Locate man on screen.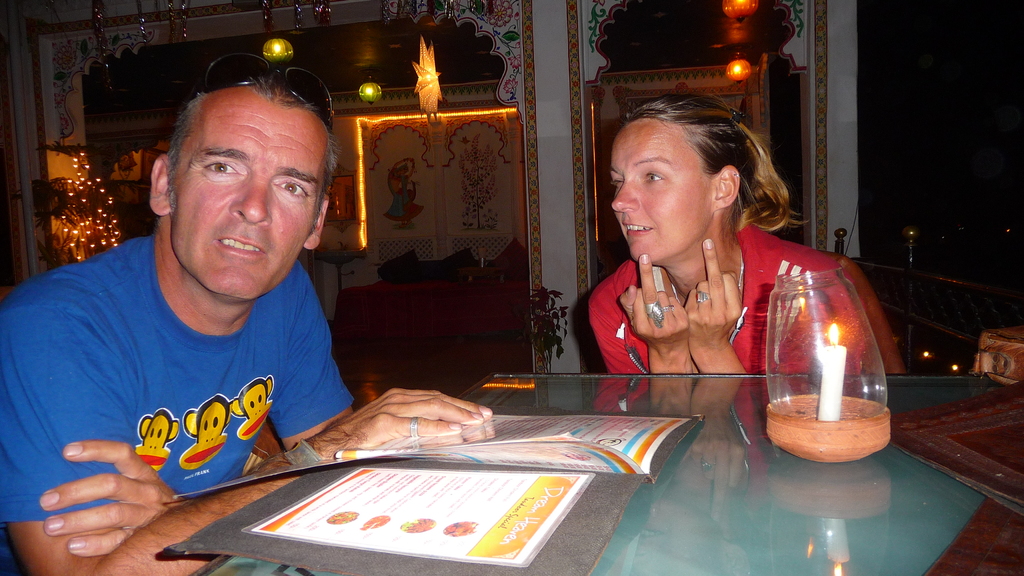
On screen at [0,61,483,575].
